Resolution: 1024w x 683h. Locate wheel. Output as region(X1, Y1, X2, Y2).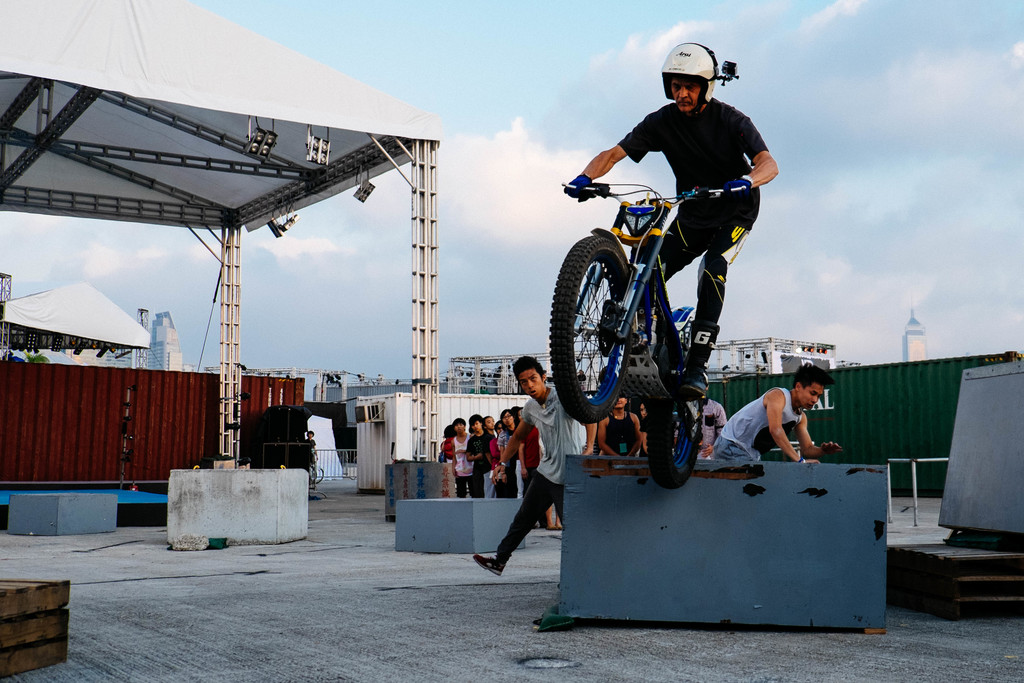
region(317, 466, 323, 481).
